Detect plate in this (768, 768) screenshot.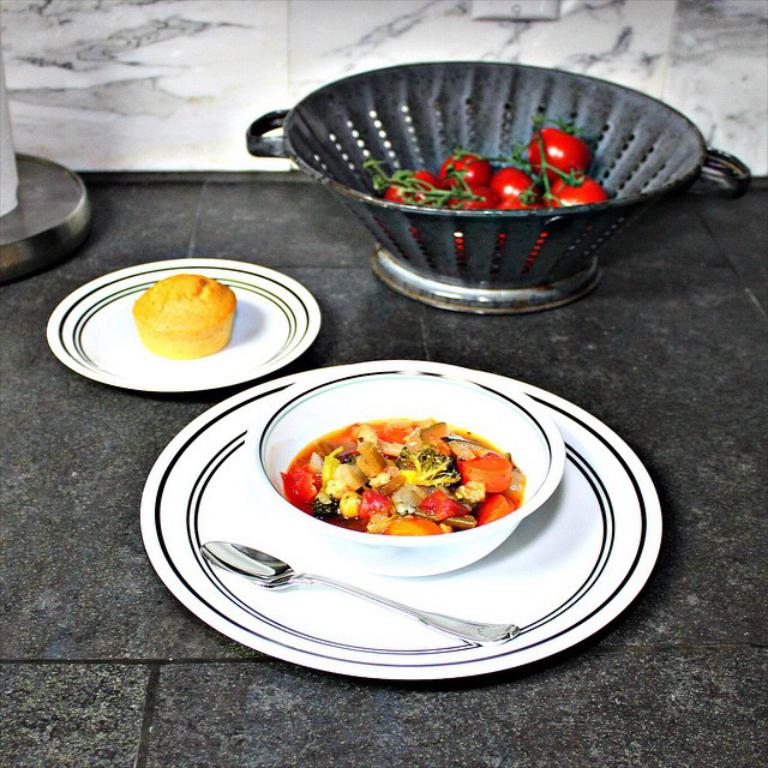
Detection: 46, 258, 320, 397.
